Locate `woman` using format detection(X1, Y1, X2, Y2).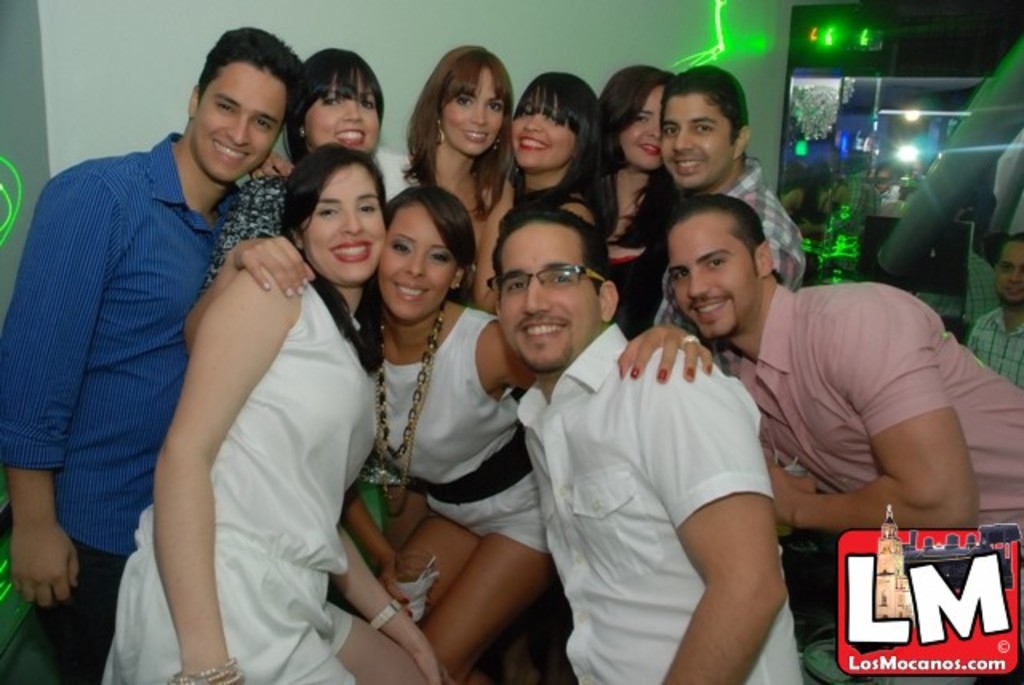
detection(182, 48, 386, 363).
